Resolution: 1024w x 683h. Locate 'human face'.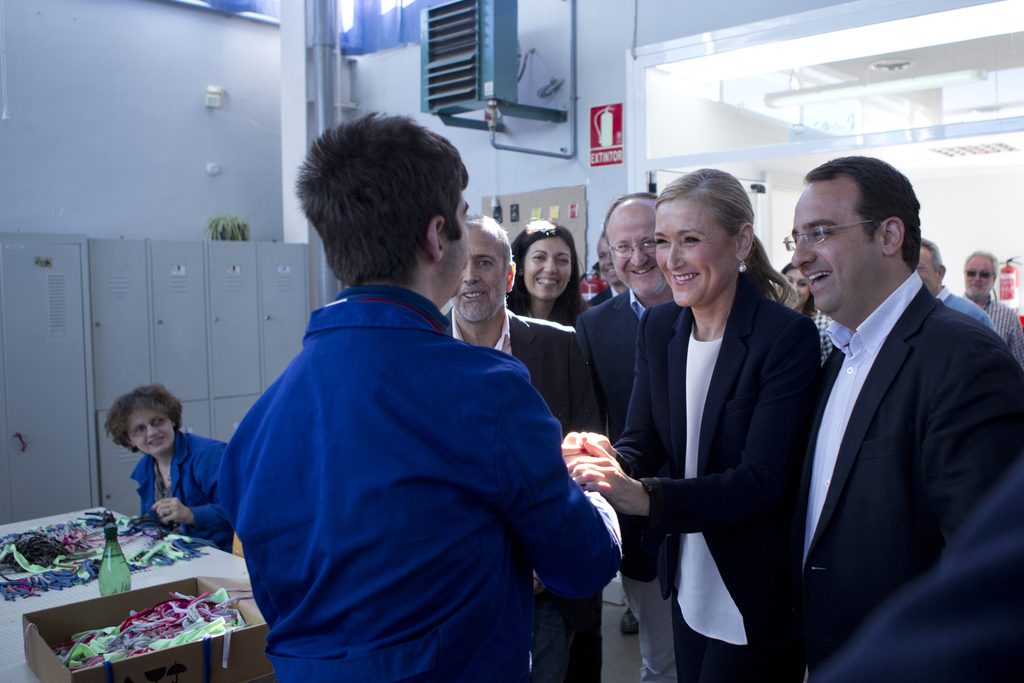
[left=522, top=240, right=577, bottom=300].
